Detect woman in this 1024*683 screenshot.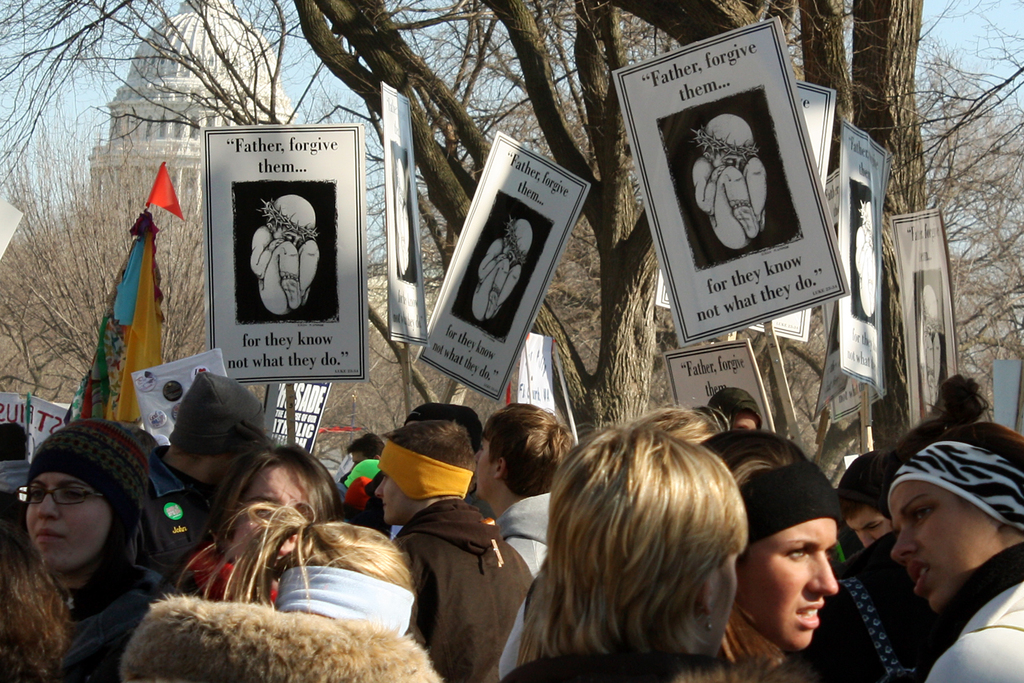
Detection: BBox(114, 494, 453, 682).
